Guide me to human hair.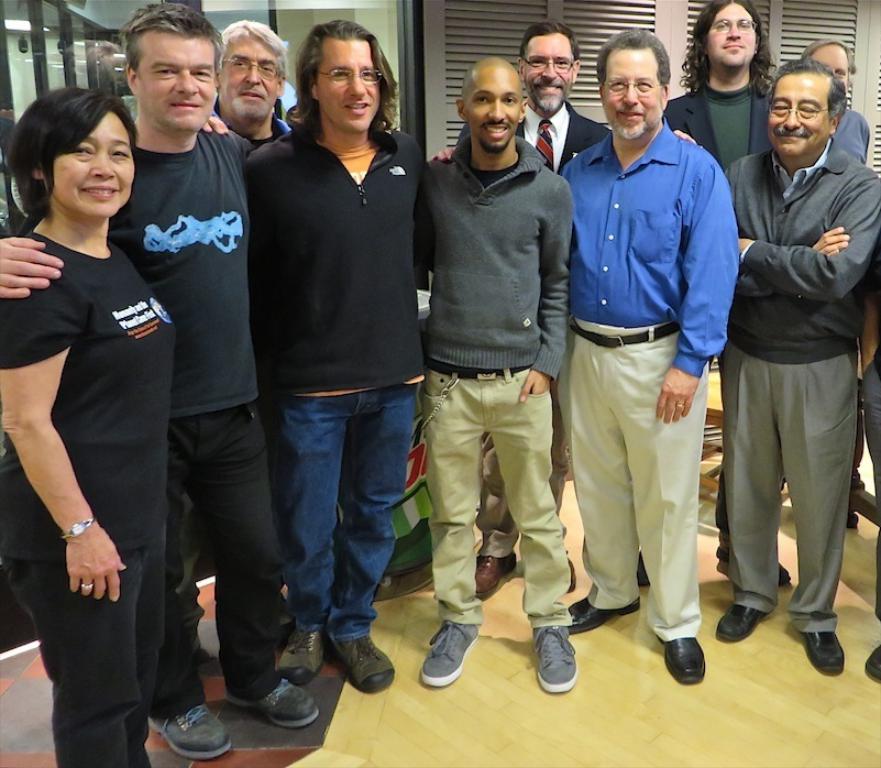
Guidance: pyautogui.locateOnScreen(595, 23, 672, 91).
